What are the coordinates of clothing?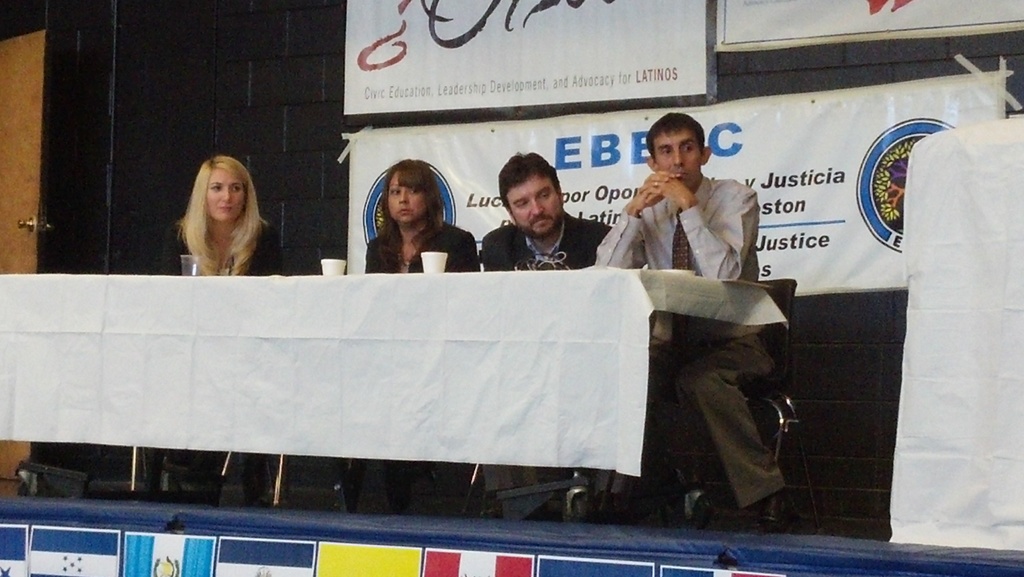
locate(477, 215, 605, 274).
